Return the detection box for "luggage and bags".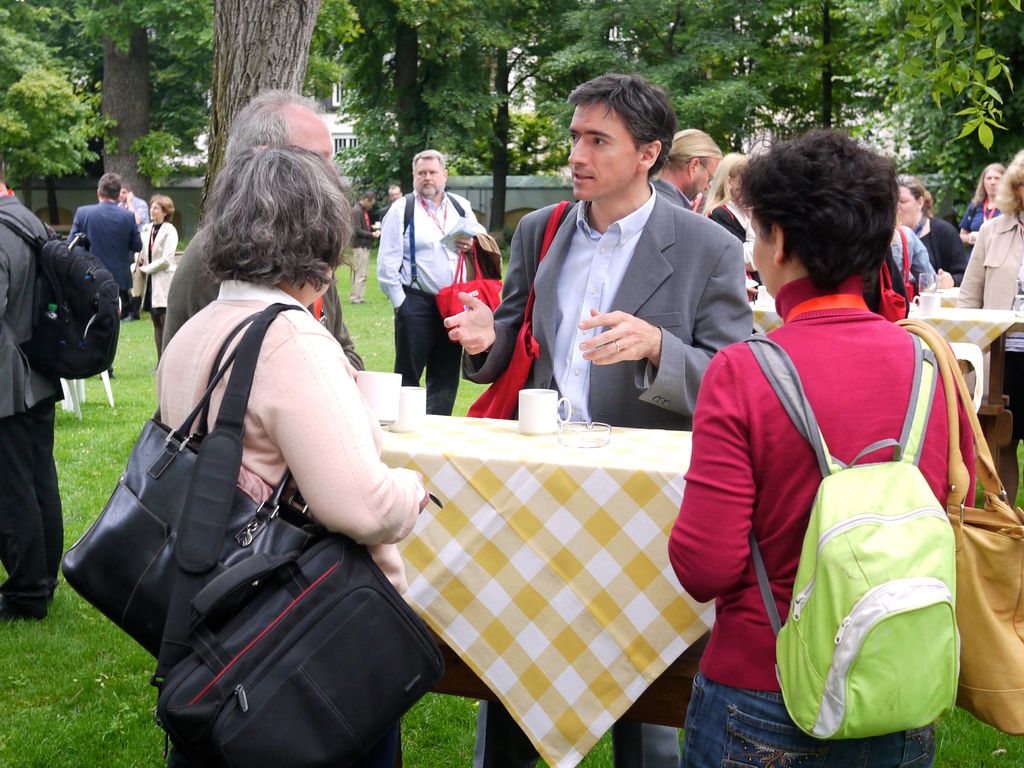
select_region(433, 237, 500, 330).
